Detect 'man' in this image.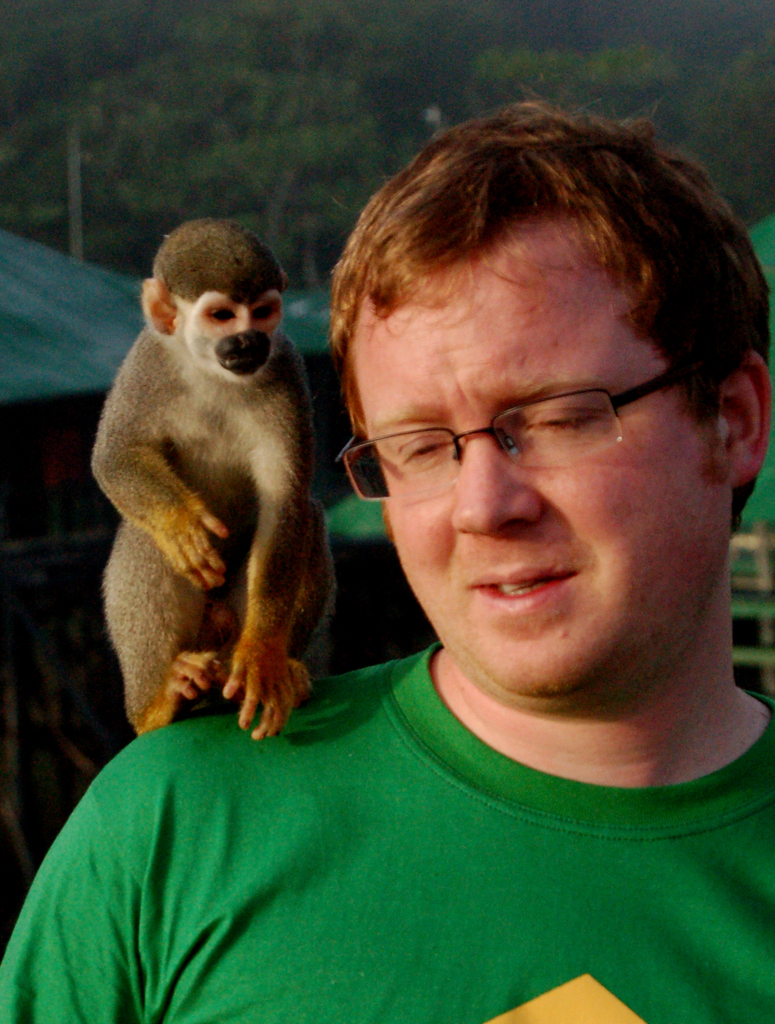
Detection: rect(177, 99, 774, 966).
